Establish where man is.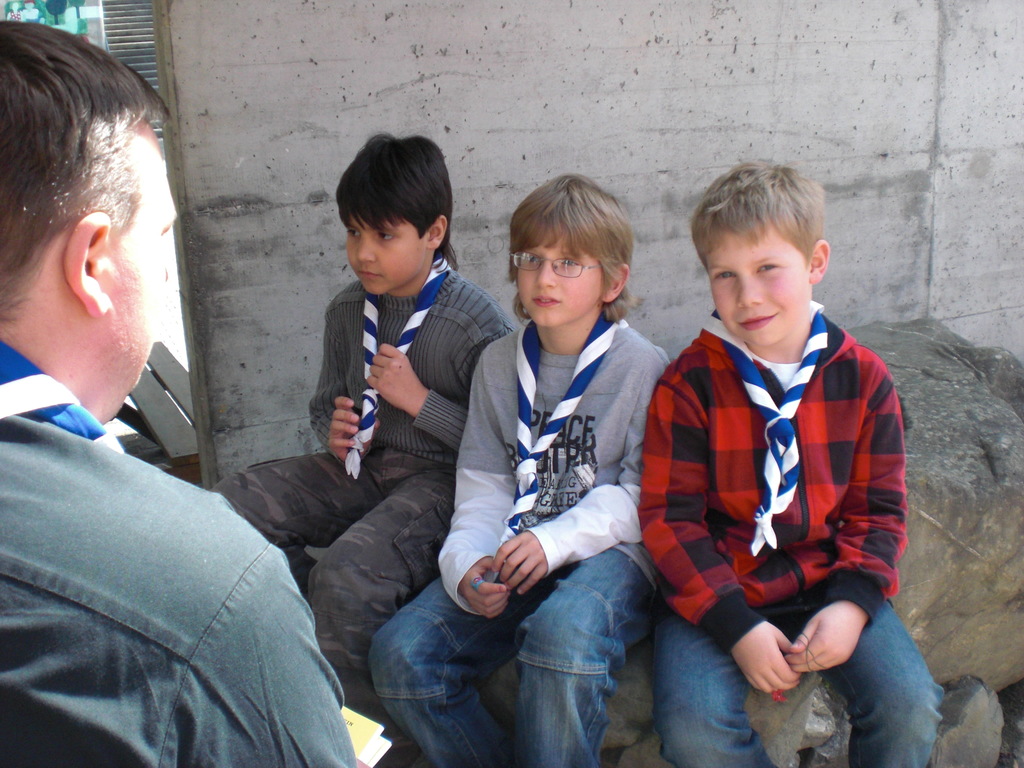
Established at x1=635, y1=156, x2=945, y2=767.
